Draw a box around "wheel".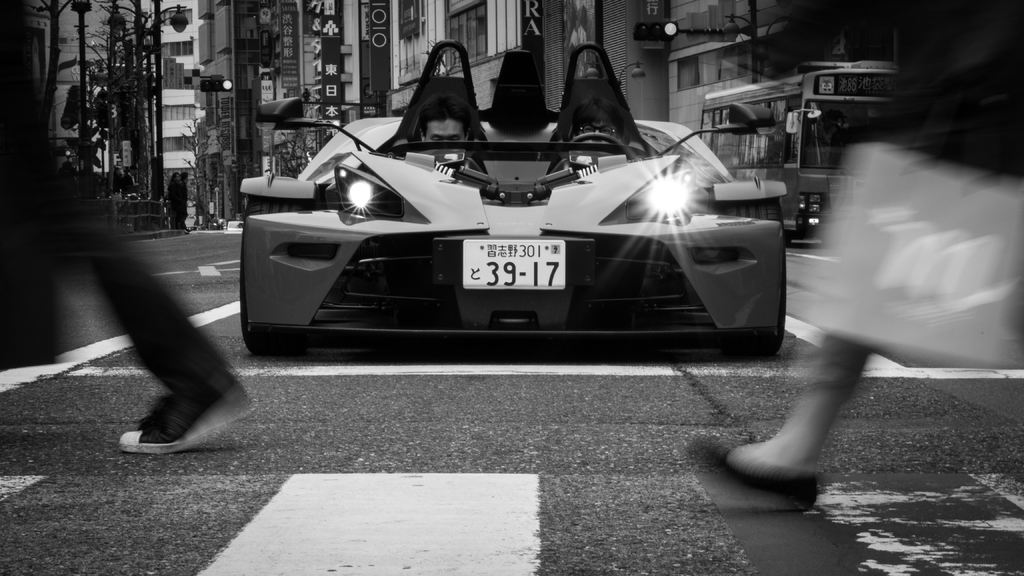
723,199,787,358.
